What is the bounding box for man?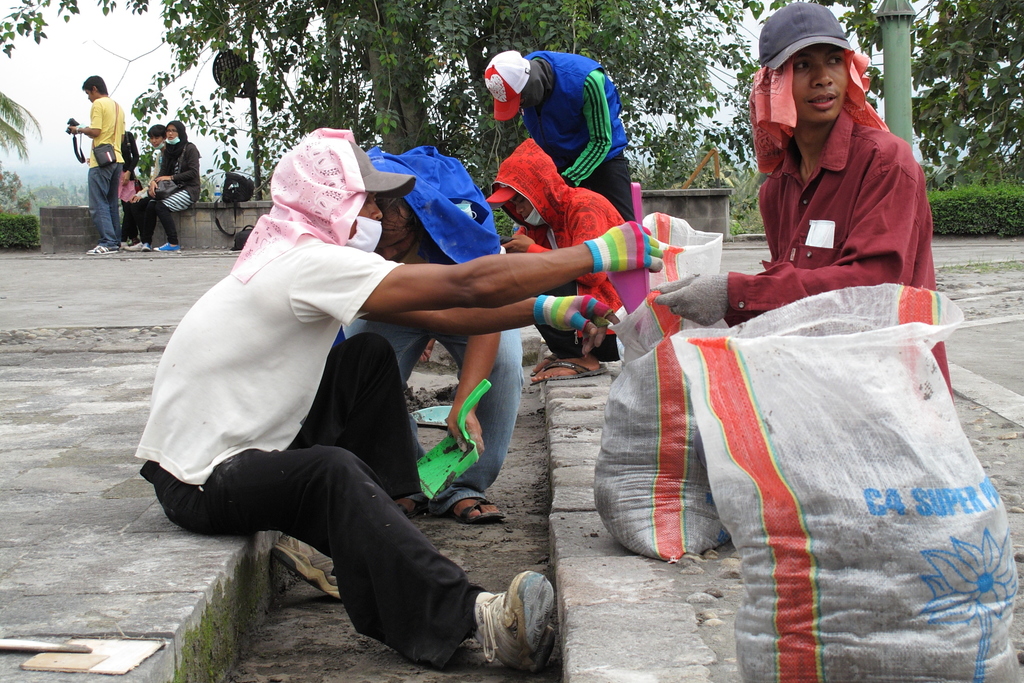
bbox=(147, 115, 587, 659).
